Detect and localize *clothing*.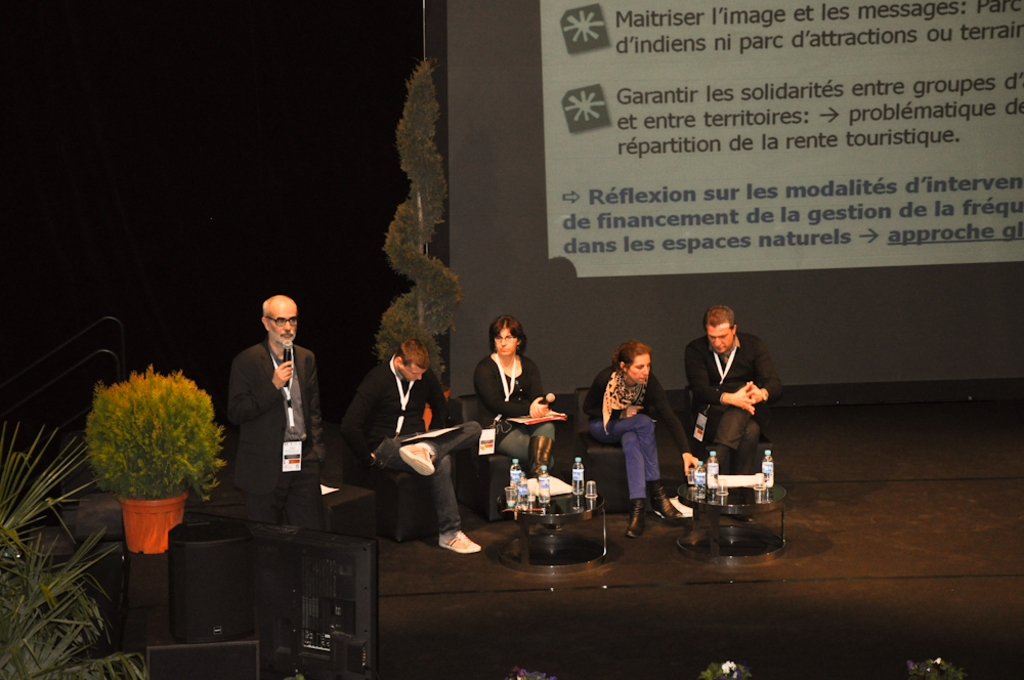
Localized at <bbox>692, 334, 768, 480</bbox>.
